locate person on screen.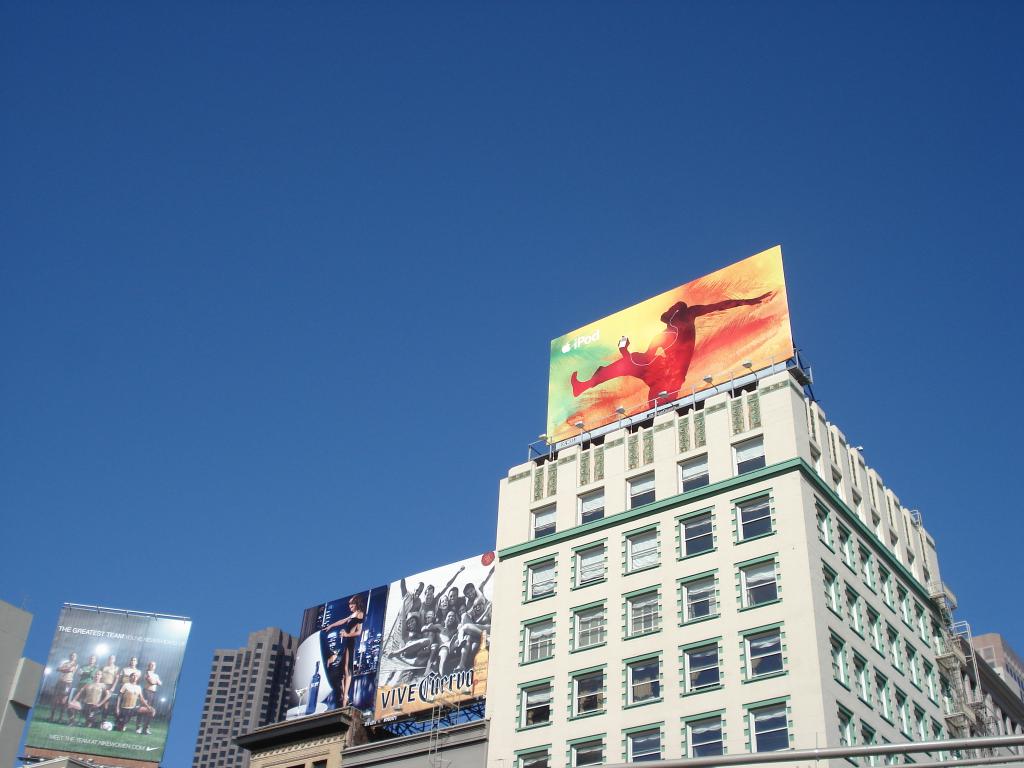
On screen at {"left": 116, "top": 652, "right": 143, "bottom": 691}.
